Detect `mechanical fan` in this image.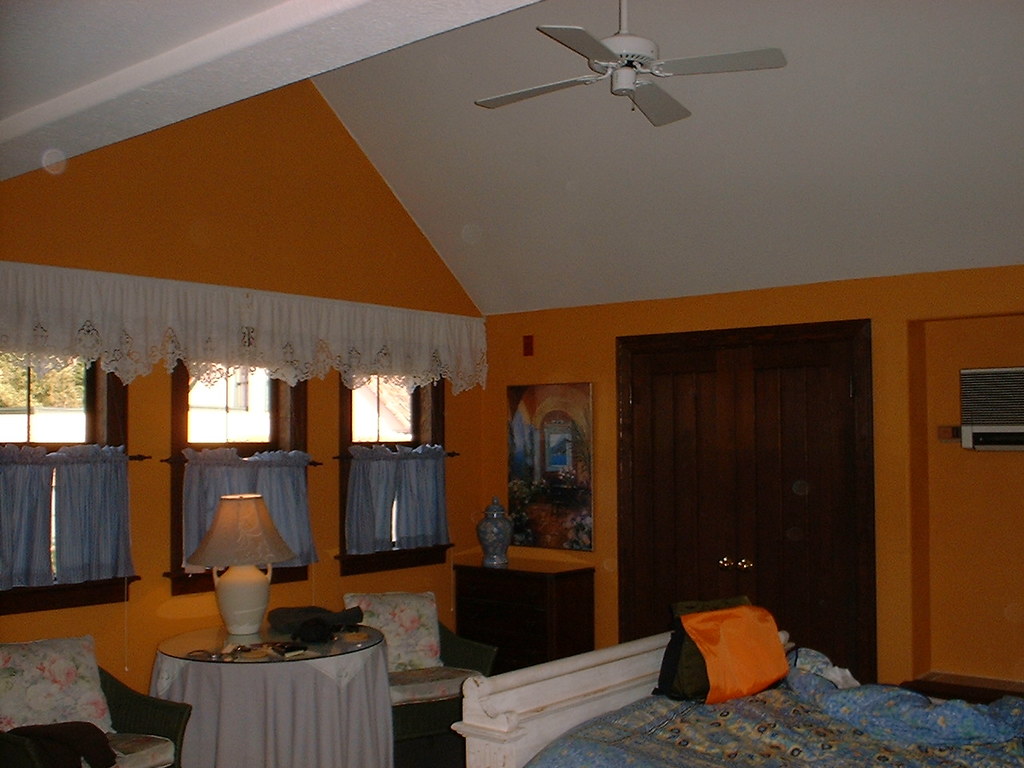
Detection: x1=474 y1=2 x2=793 y2=130.
